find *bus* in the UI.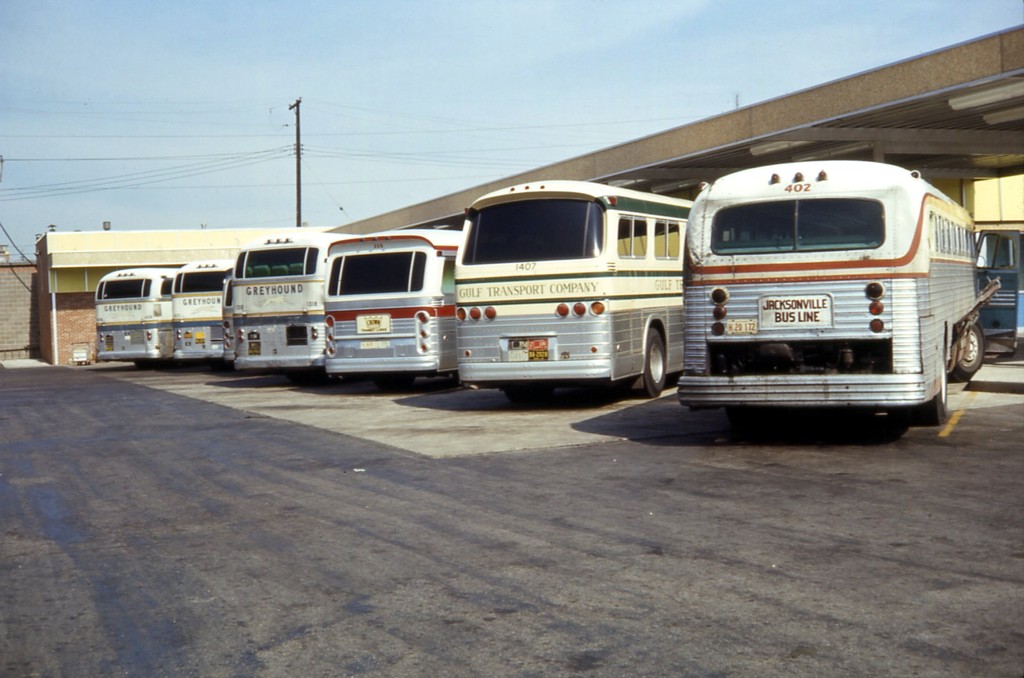
UI element at [left=455, top=177, right=689, bottom=401].
